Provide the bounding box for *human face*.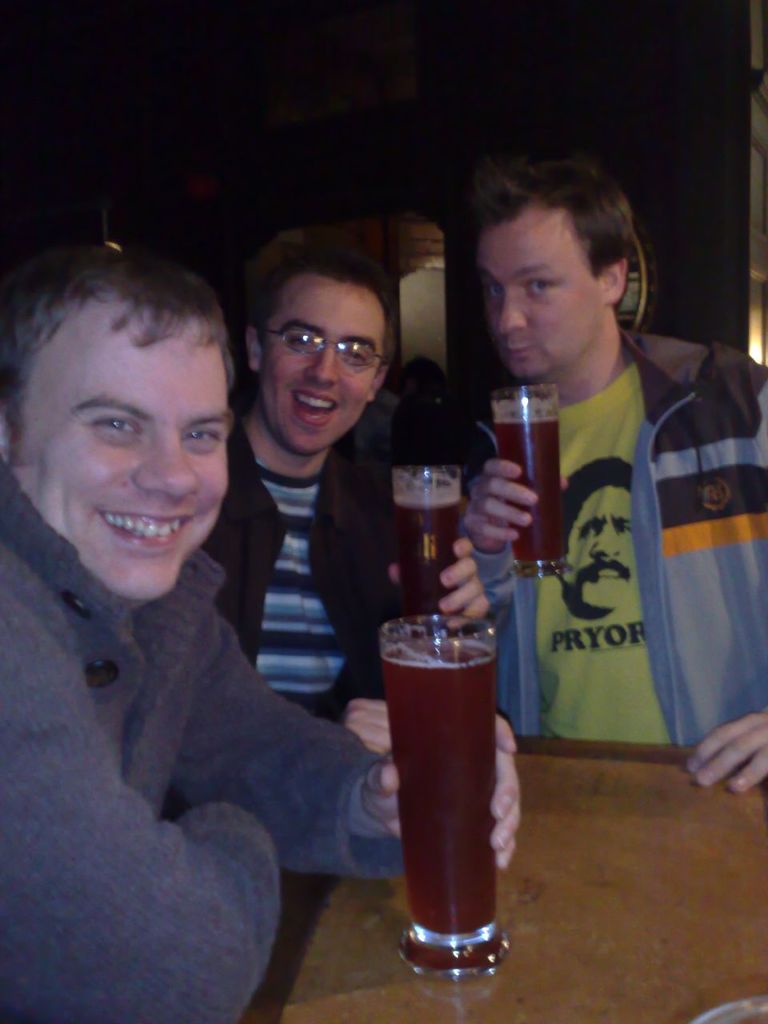
[left=567, top=489, right=638, bottom=605].
